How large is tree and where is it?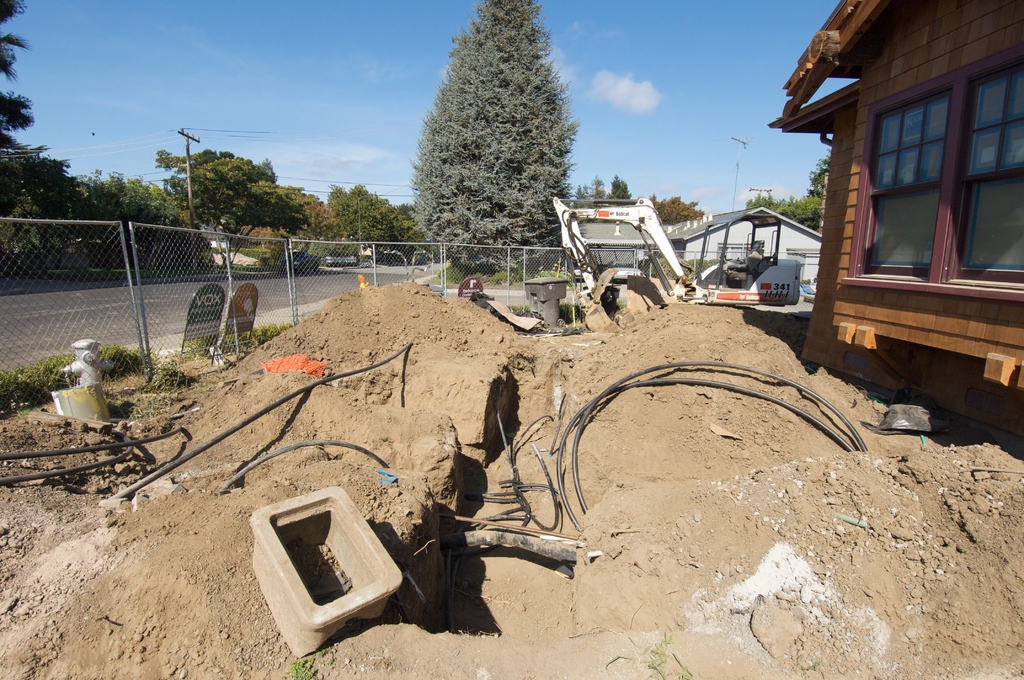
Bounding box: 742,154,835,227.
